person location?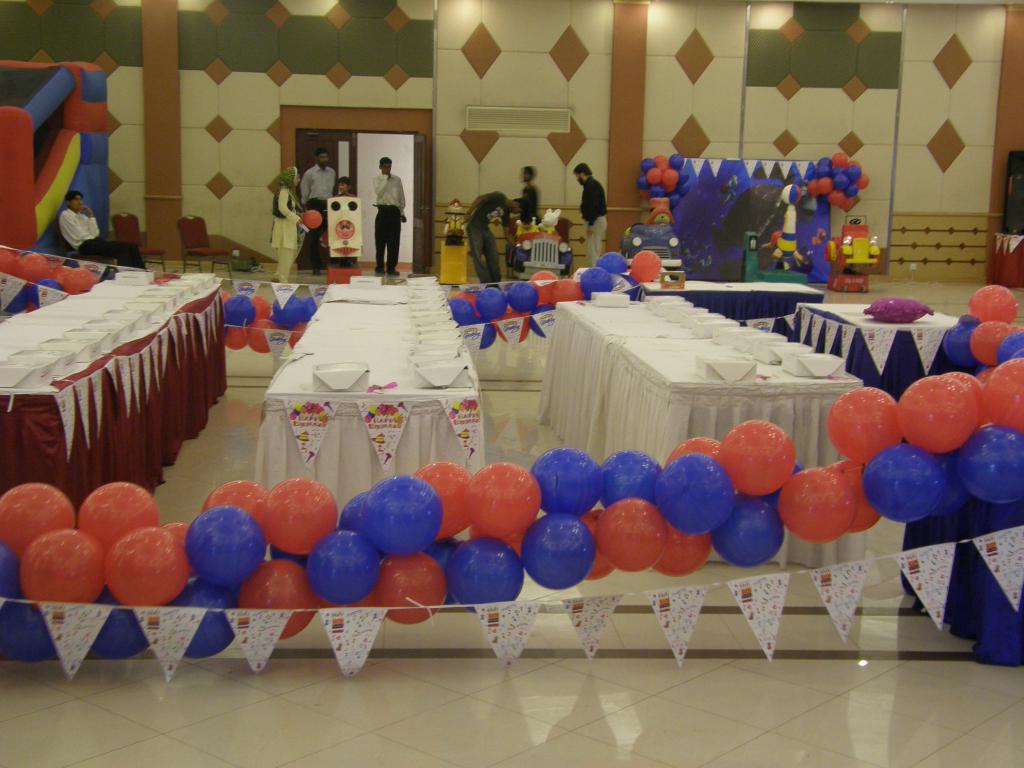
<bbox>269, 161, 301, 286</bbox>
